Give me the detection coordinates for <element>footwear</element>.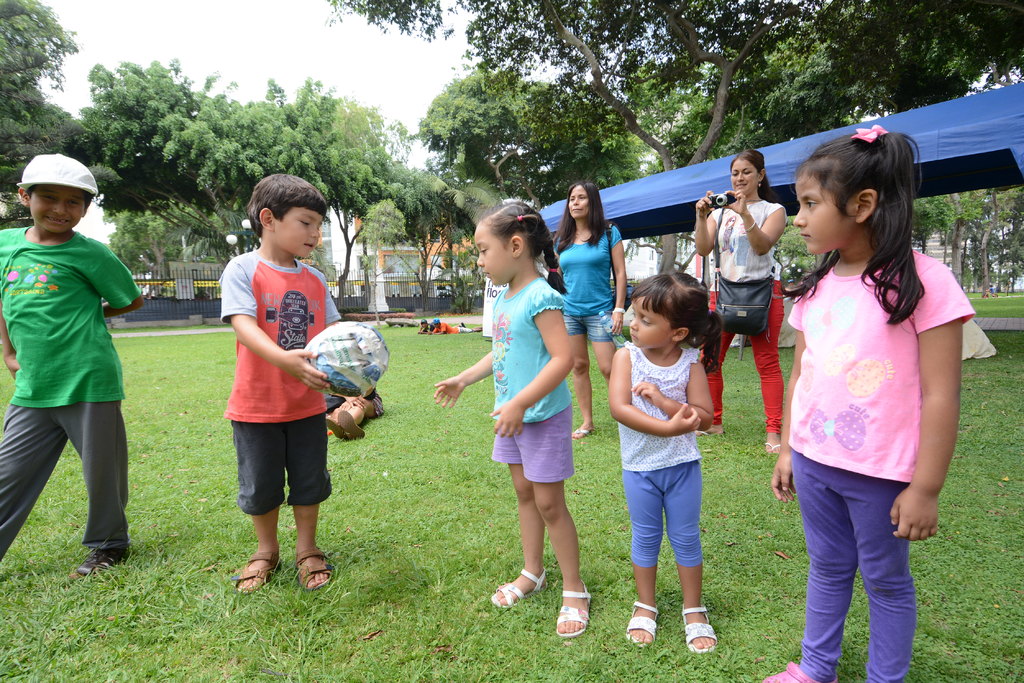
x1=763, y1=438, x2=780, y2=456.
